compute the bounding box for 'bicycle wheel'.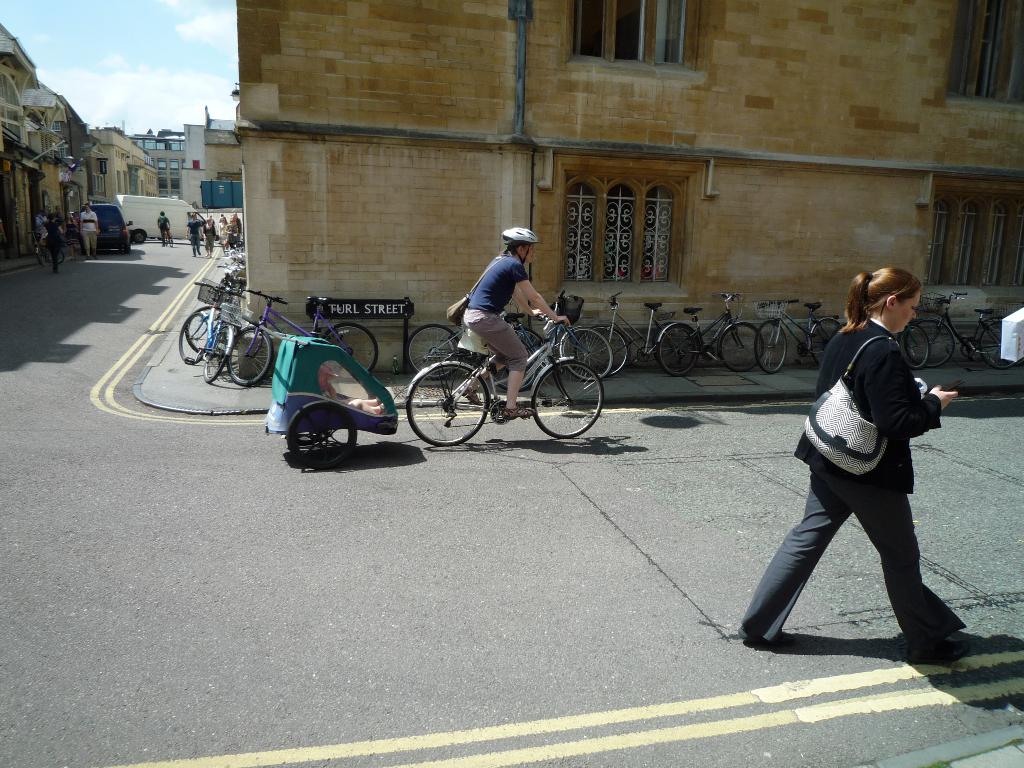
(755, 317, 787, 372).
